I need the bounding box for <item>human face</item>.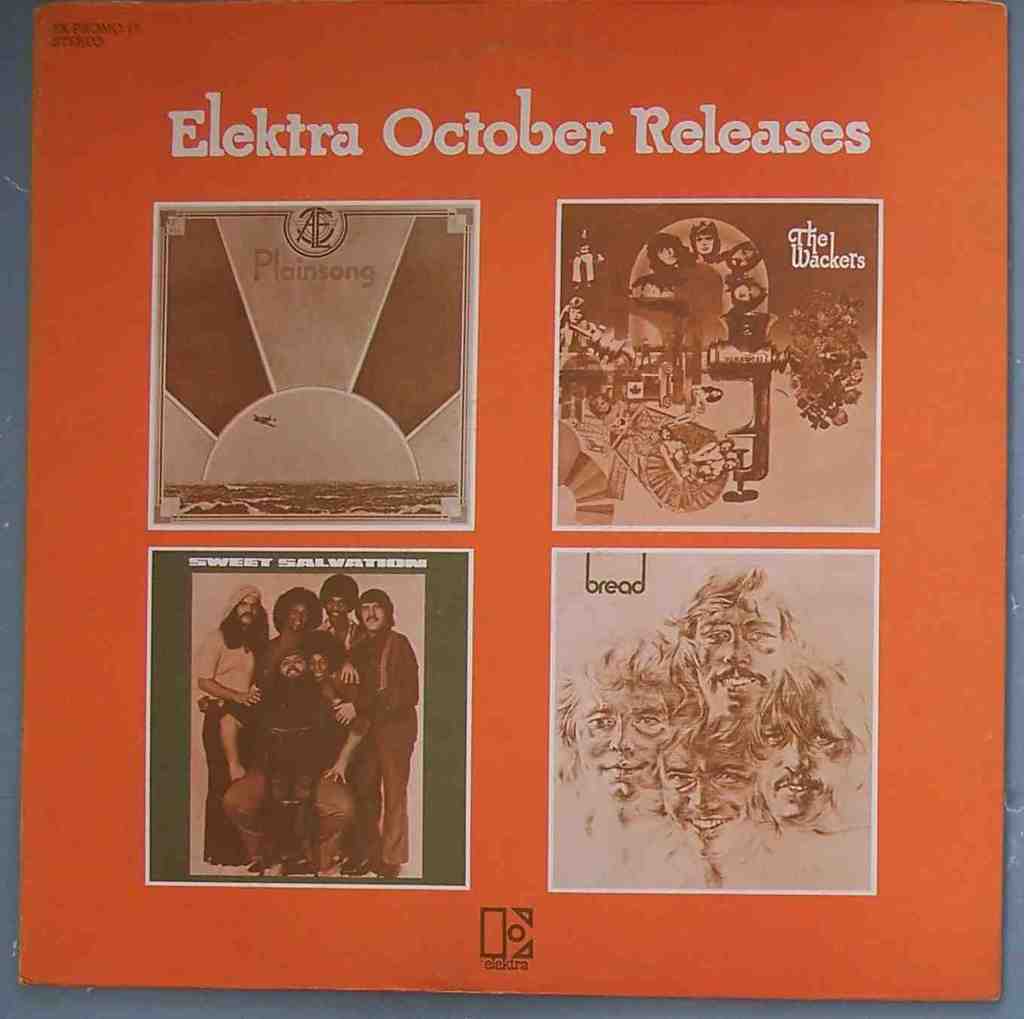
Here it is: (654, 248, 675, 266).
